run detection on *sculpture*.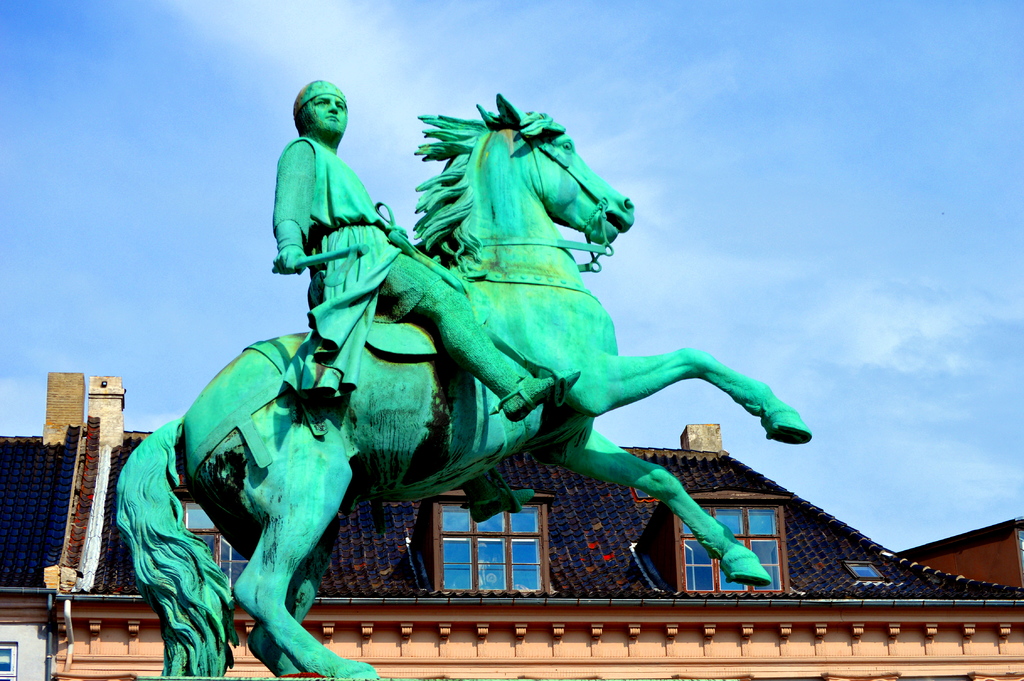
Result: region(109, 56, 837, 680).
